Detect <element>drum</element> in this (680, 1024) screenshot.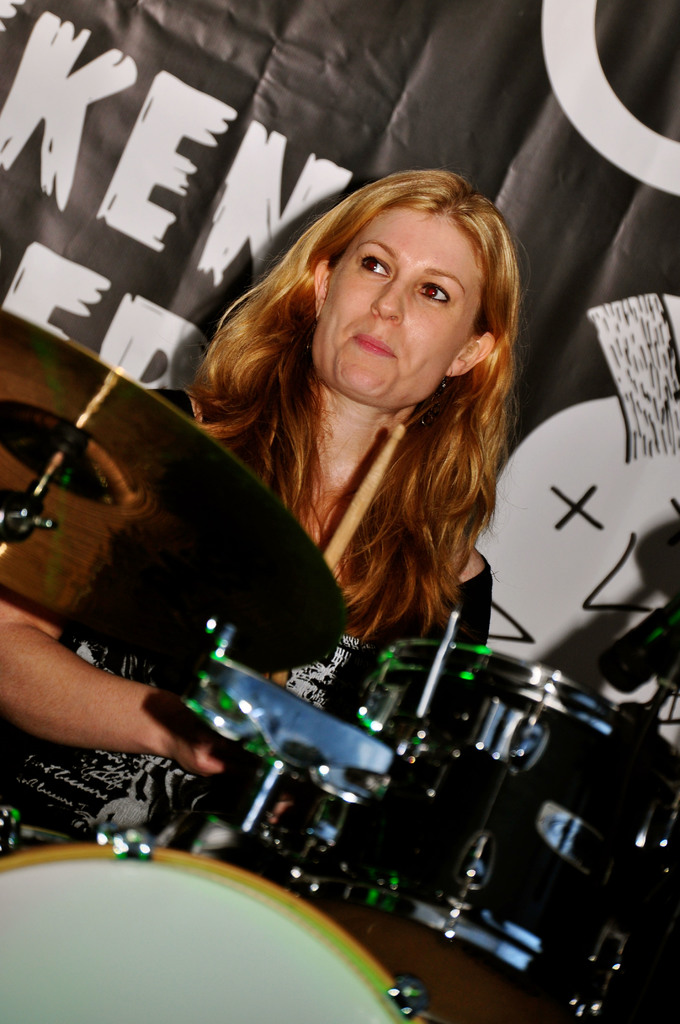
Detection: 290 631 679 1023.
